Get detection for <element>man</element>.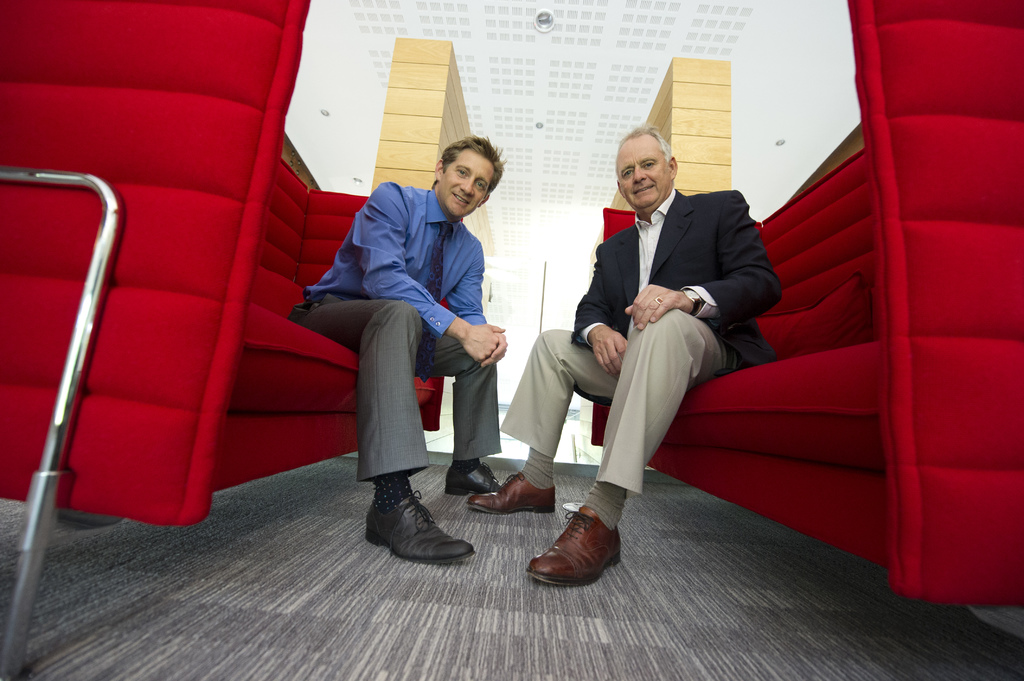
Detection: x1=302 y1=140 x2=521 y2=524.
